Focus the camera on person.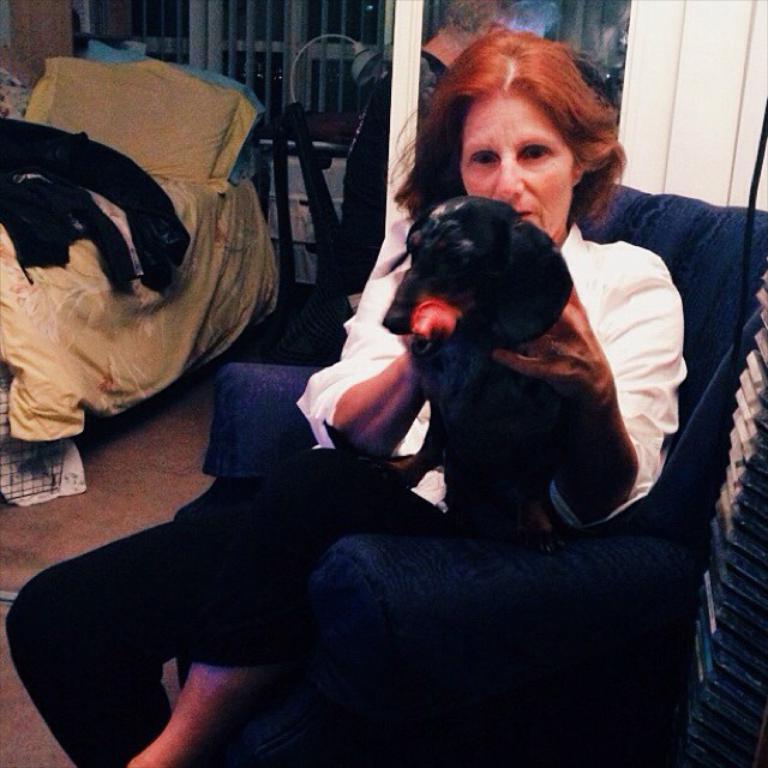
Focus region: bbox=(299, 0, 558, 370).
